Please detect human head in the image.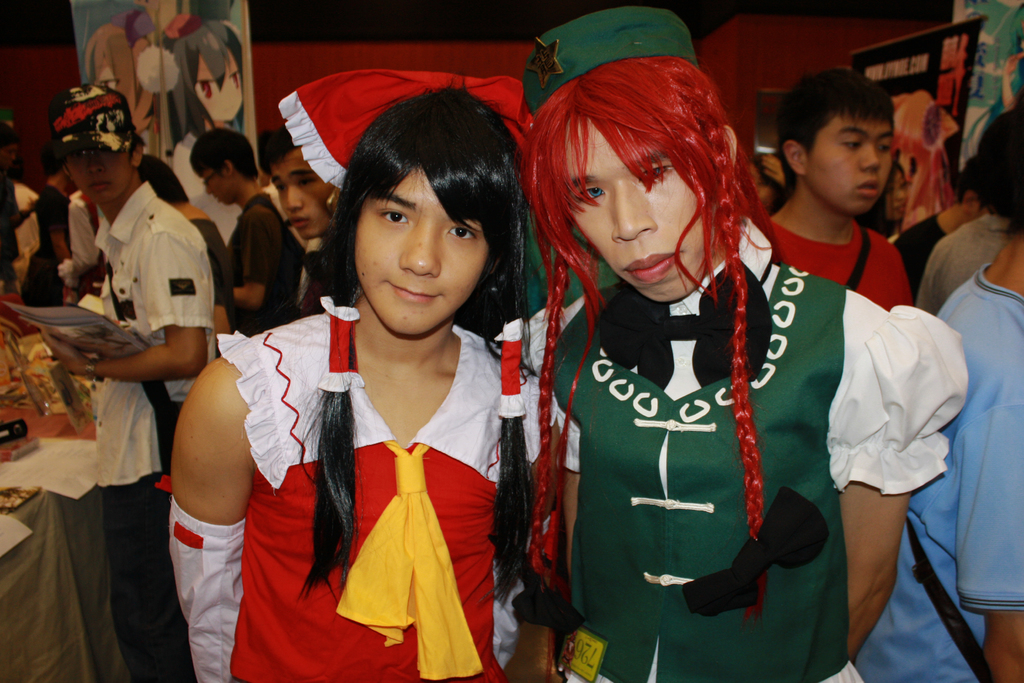
262,130,333,235.
